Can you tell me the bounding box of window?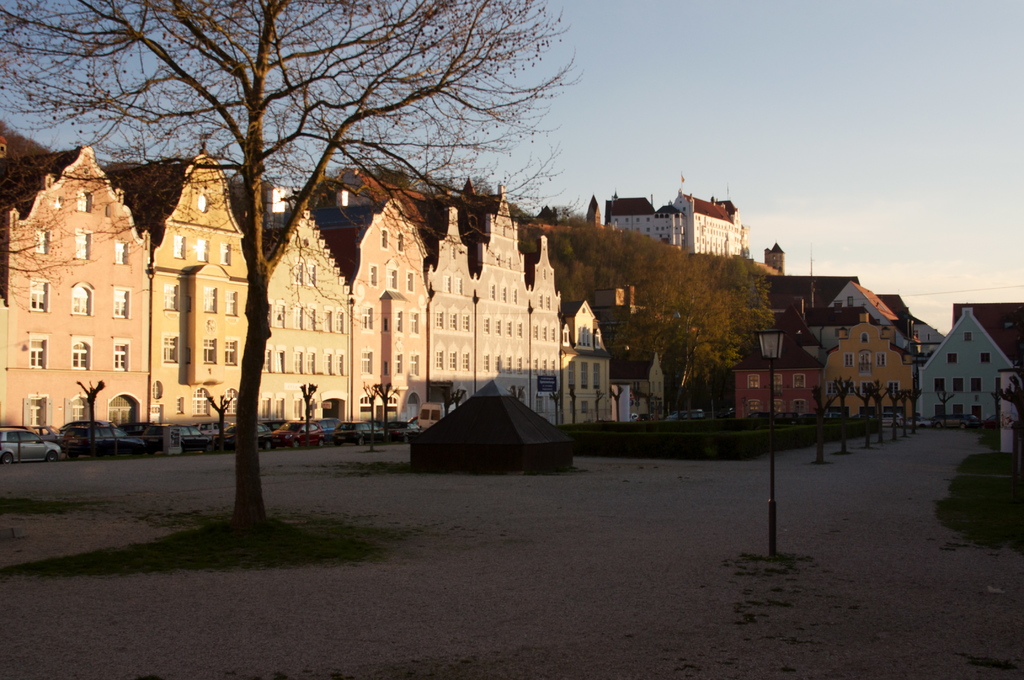
216/241/234/266.
